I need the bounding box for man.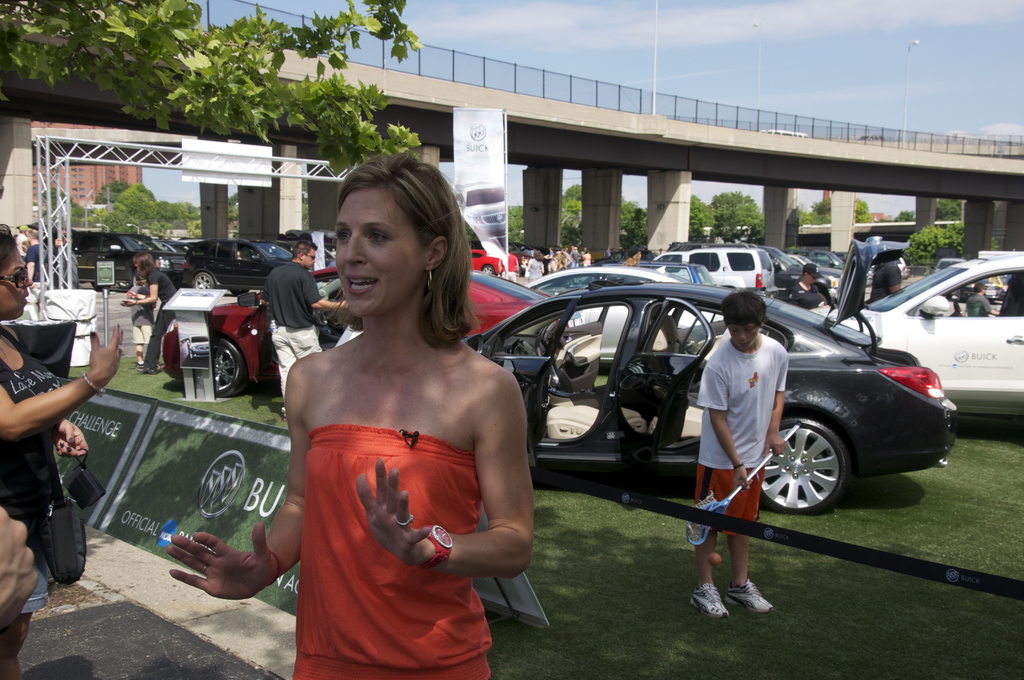
Here it is: (left=260, top=236, right=351, bottom=414).
